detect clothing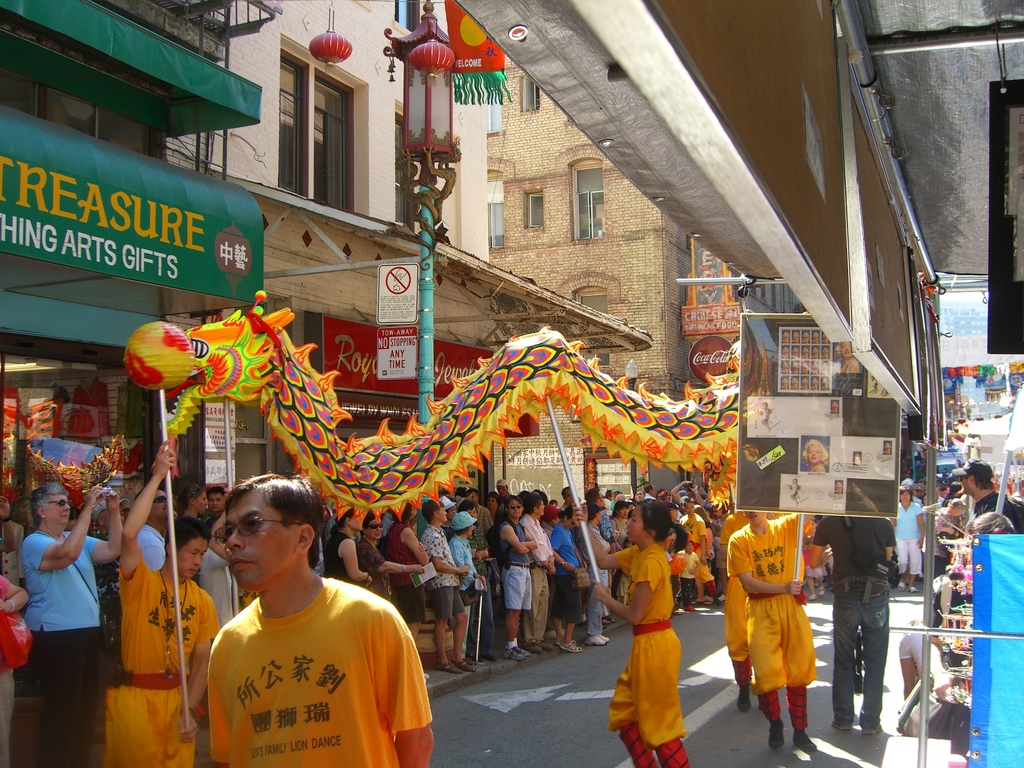
[left=185, top=552, right=424, bottom=762]
